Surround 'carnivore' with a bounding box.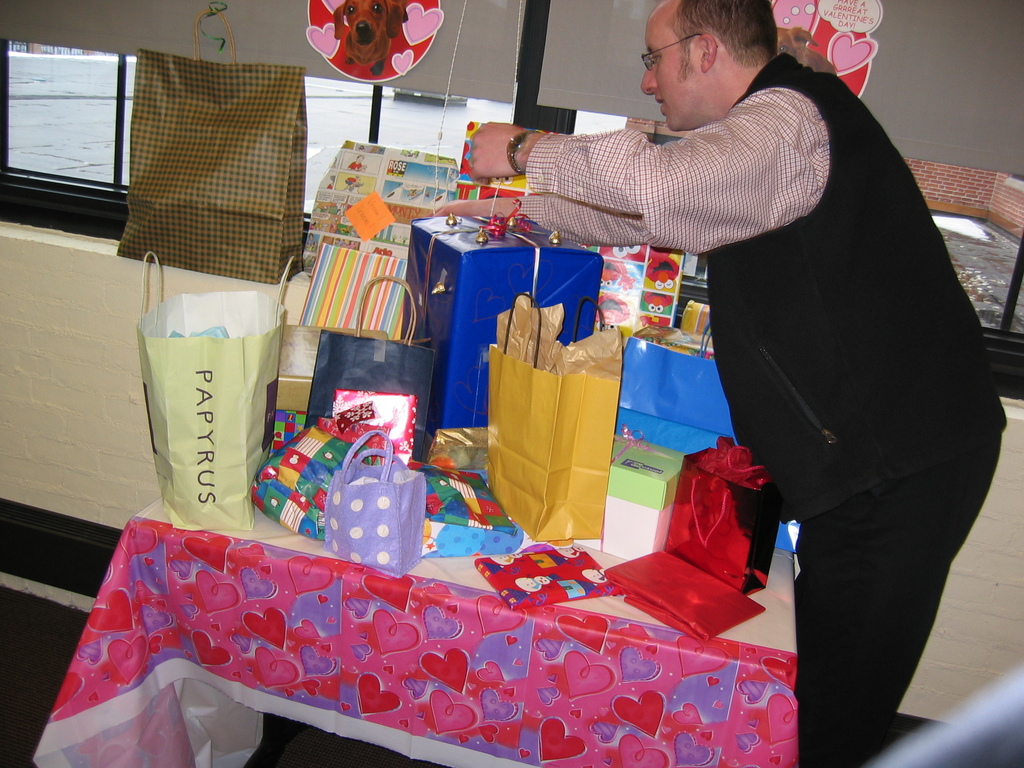
rect(333, 0, 407, 72).
